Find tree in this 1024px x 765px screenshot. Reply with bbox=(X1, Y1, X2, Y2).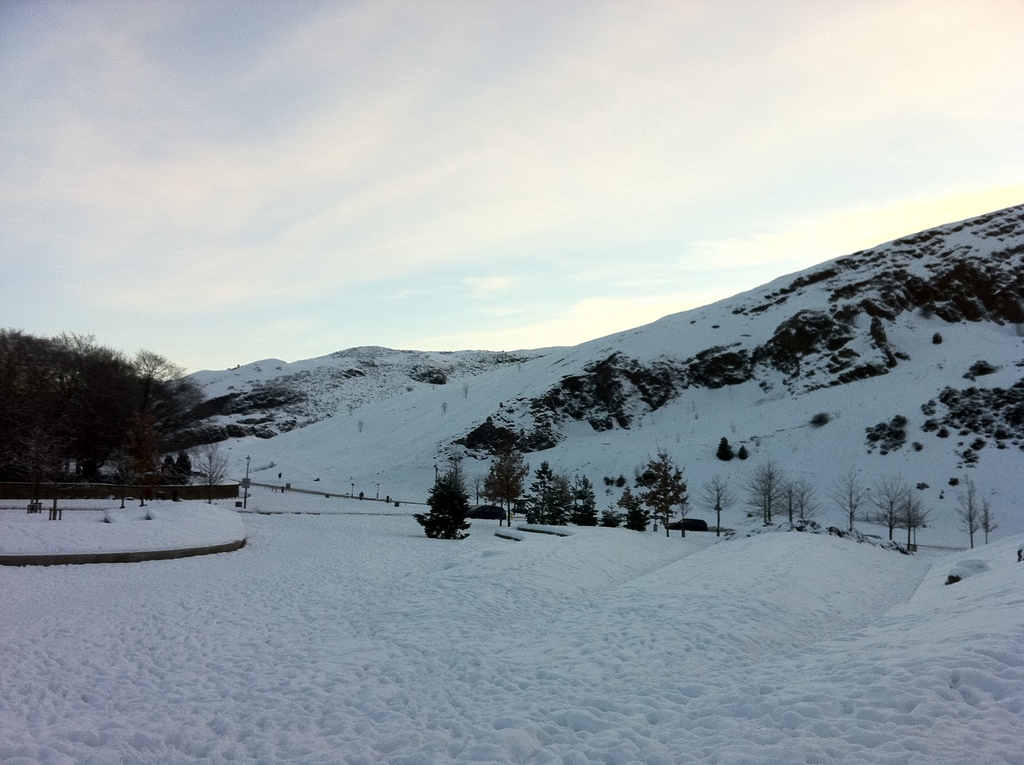
bbox=(158, 451, 175, 484).
